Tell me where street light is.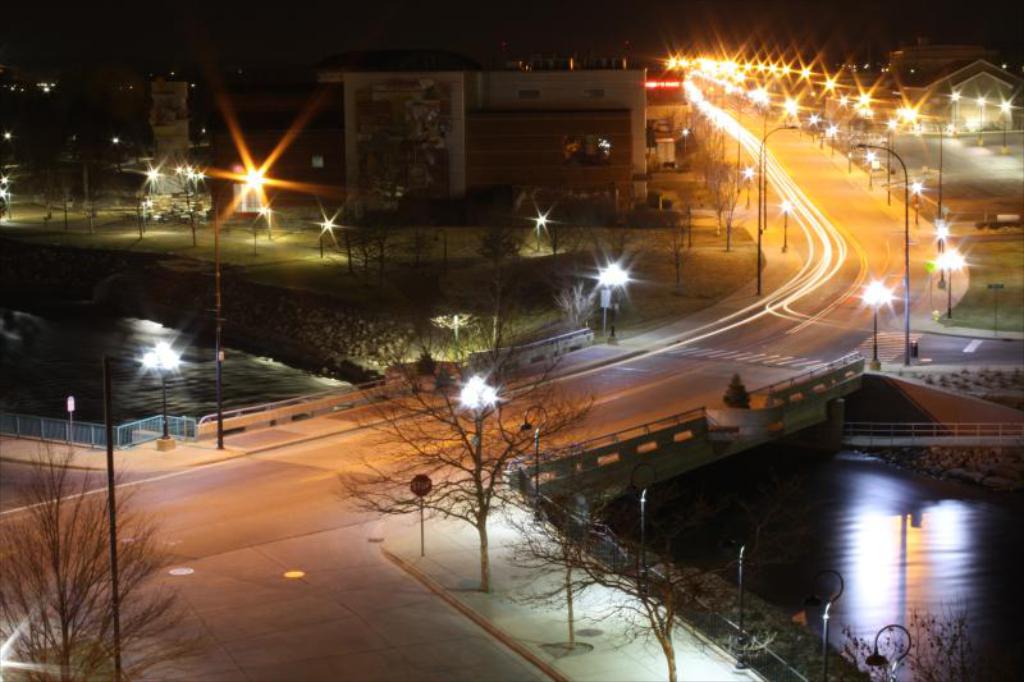
street light is at <bbox>899, 104, 925, 146</bbox>.
